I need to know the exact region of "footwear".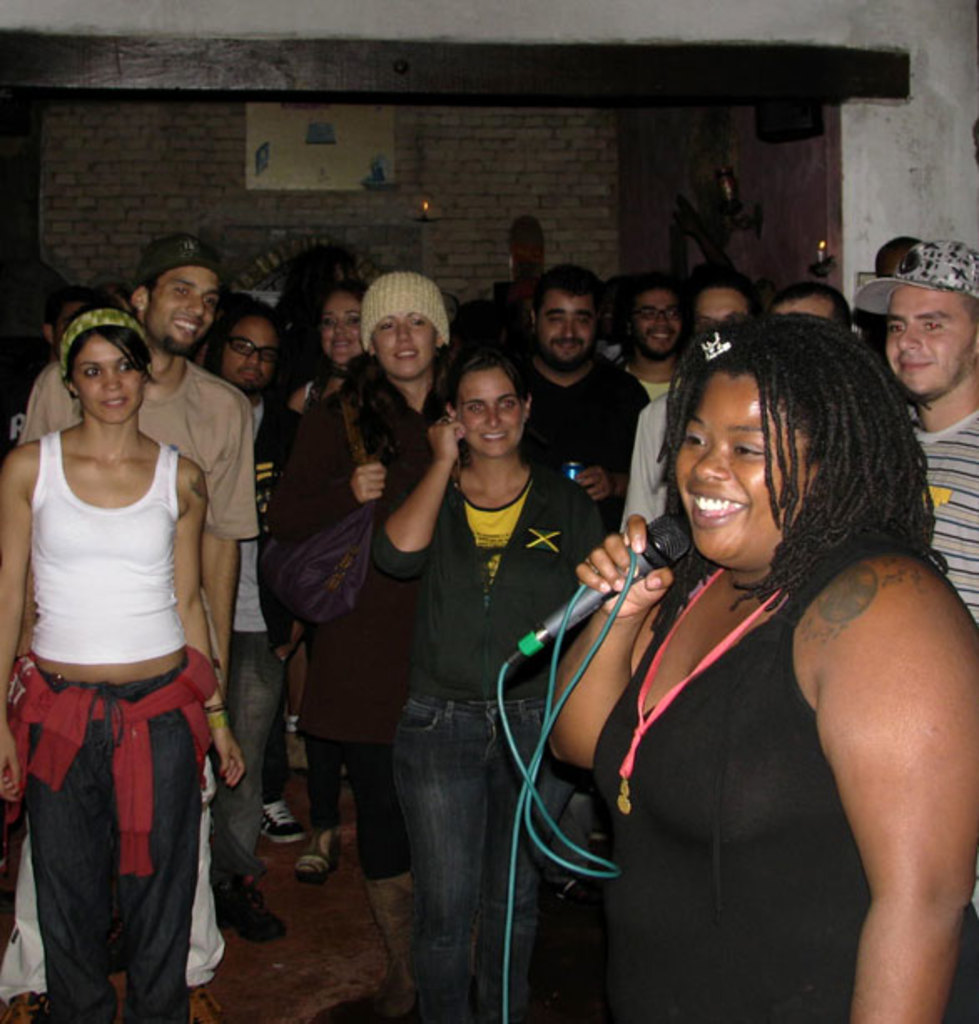
Region: x1=261, y1=802, x2=311, y2=840.
